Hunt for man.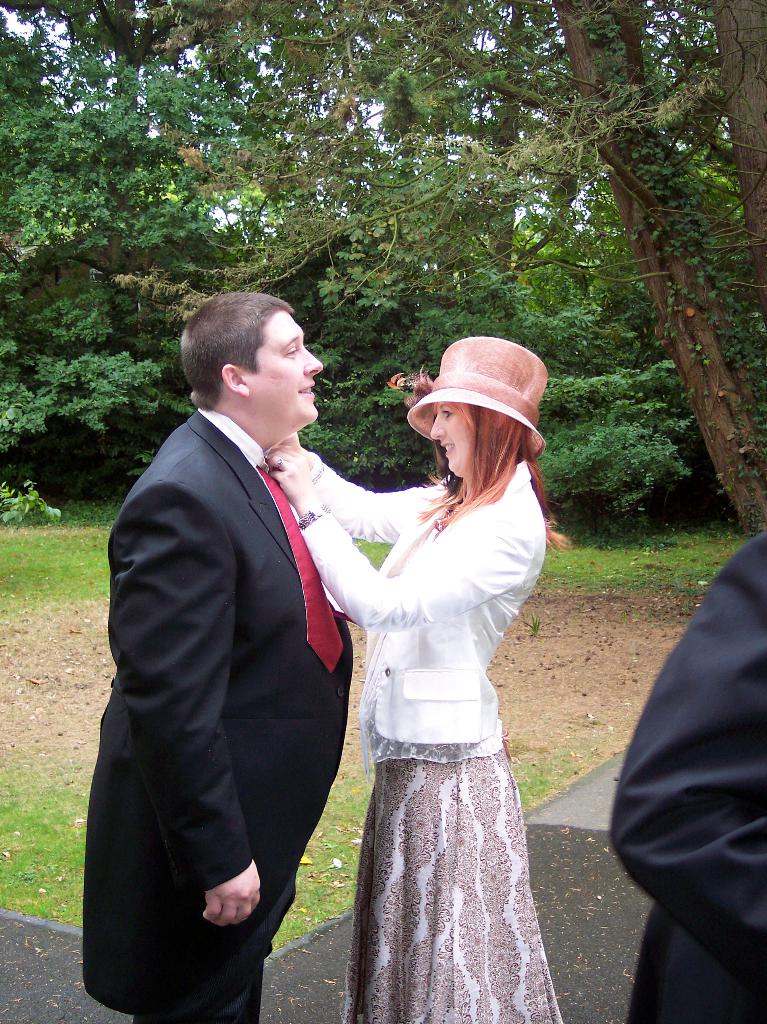
Hunted down at rect(92, 250, 391, 1010).
